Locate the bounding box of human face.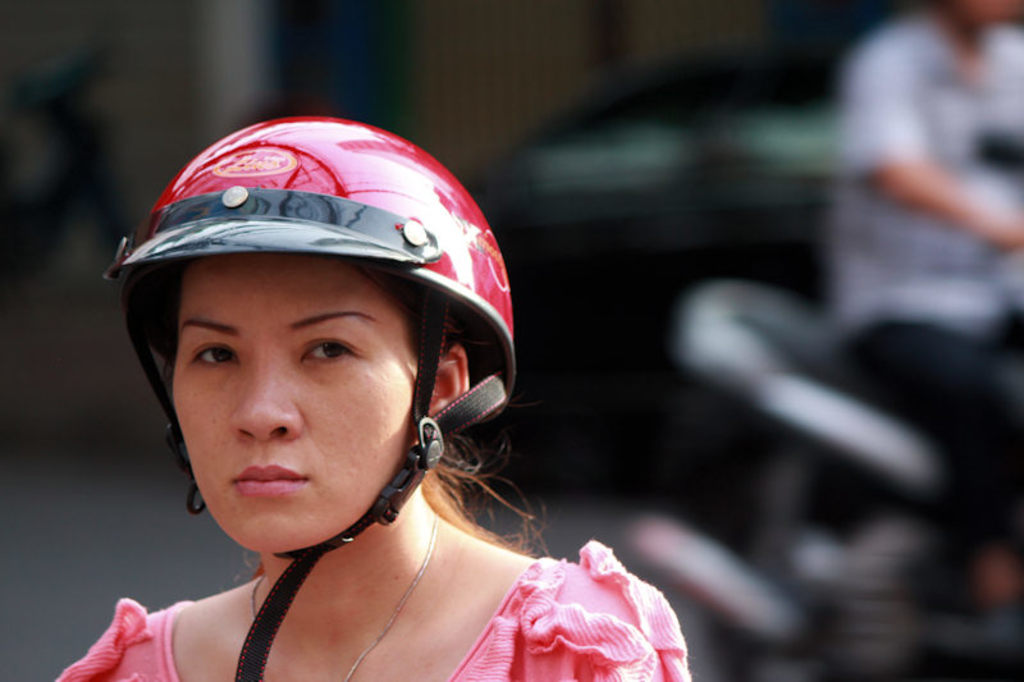
Bounding box: [x1=165, y1=257, x2=422, y2=562].
